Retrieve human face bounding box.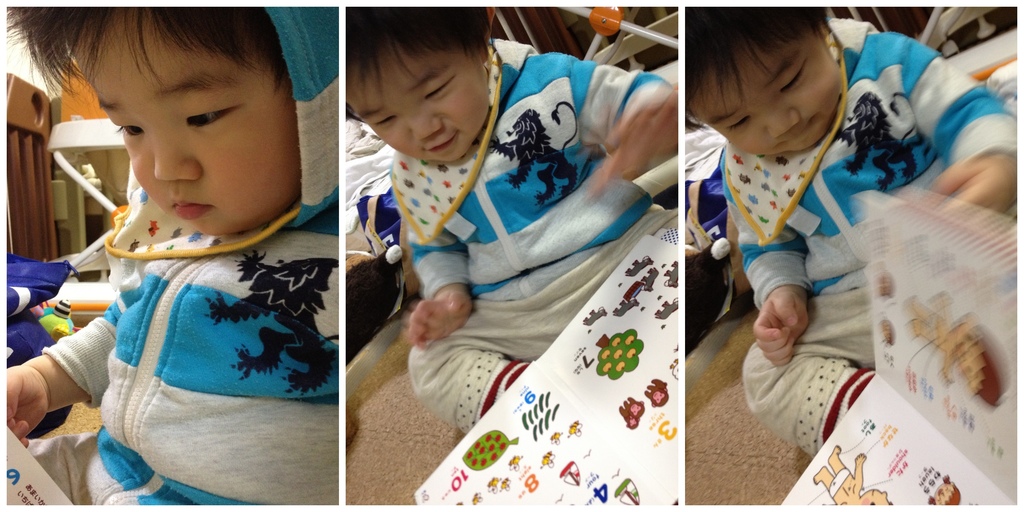
Bounding box: box=[68, 1, 310, 239].
